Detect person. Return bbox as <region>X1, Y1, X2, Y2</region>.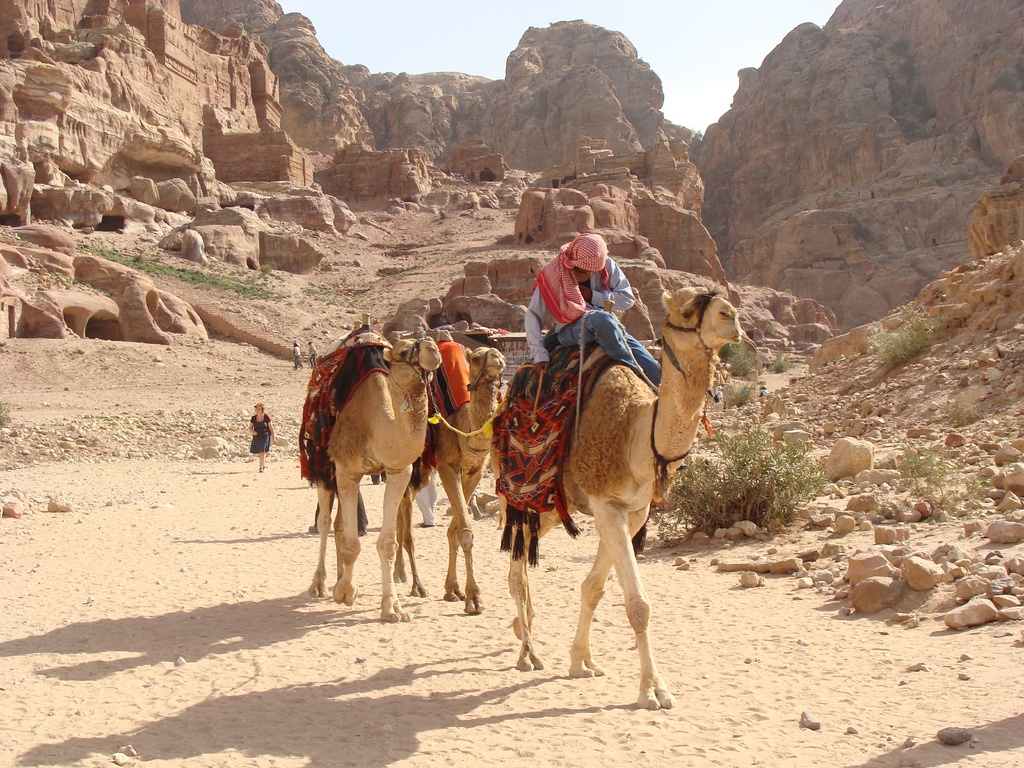
<region>520, 233, 666, 388</region>.
